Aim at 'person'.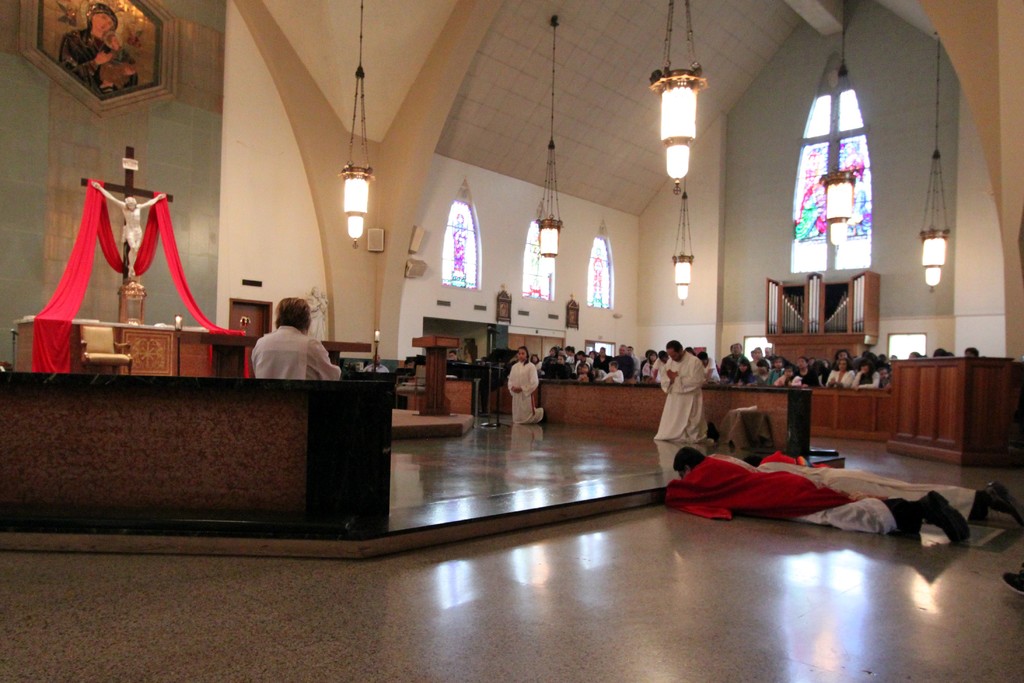
Aimed at bbox(833, 347, 852, 368).
